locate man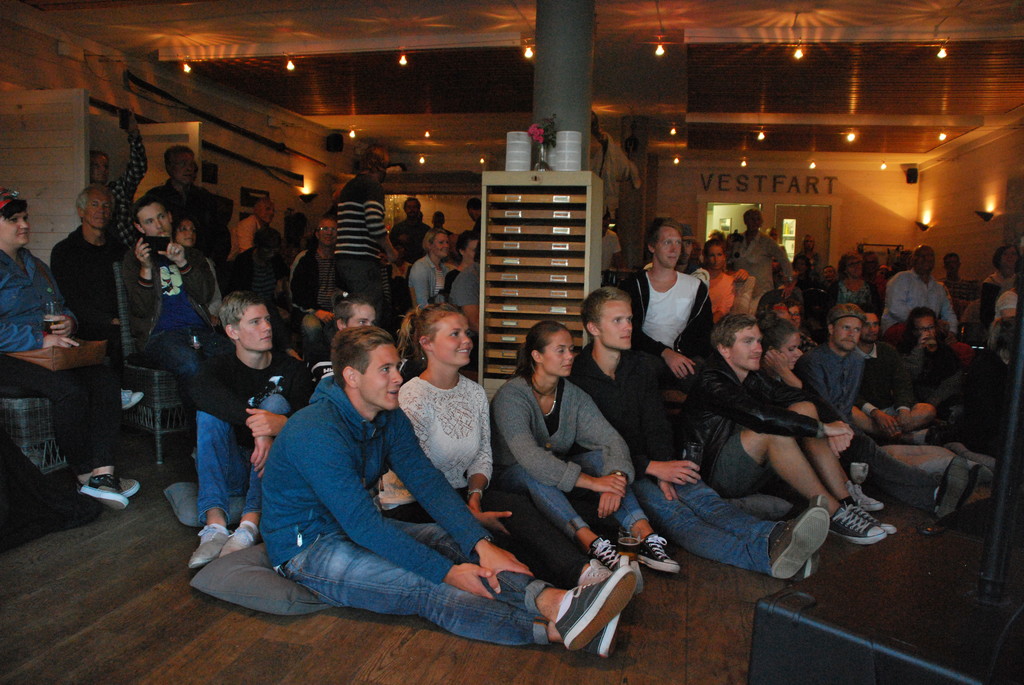
bbox(877, 242, 966, 347)
